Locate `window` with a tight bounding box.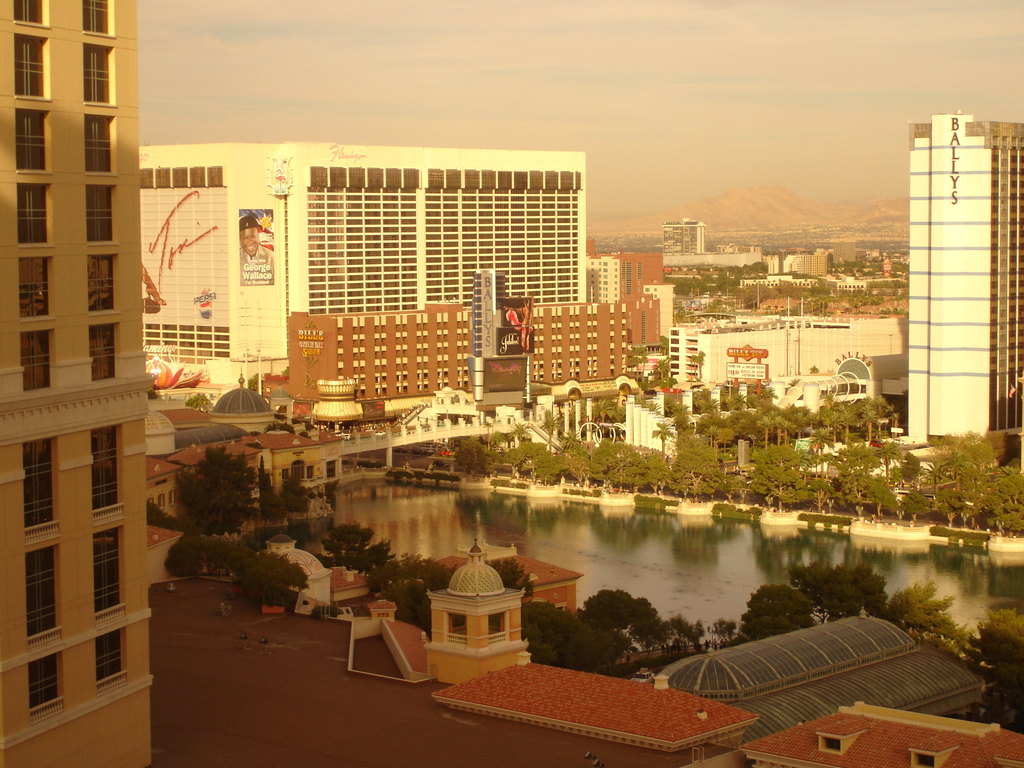
<region>567, 369, 576, 379</region>.
